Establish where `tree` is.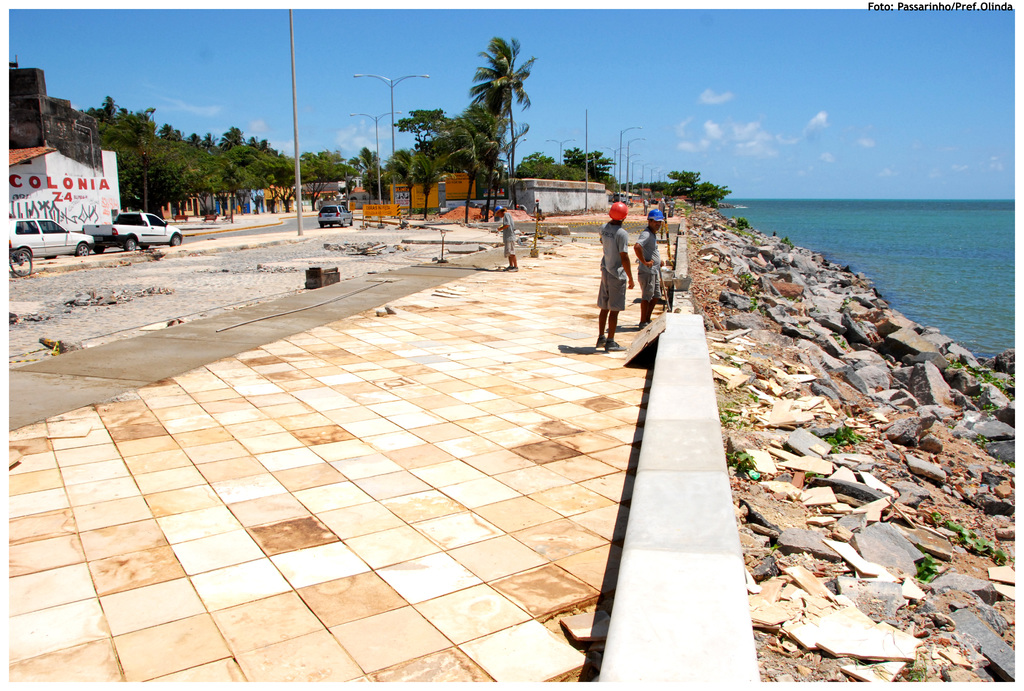
Established at left=561, top=146, right=612, bottom=186.
